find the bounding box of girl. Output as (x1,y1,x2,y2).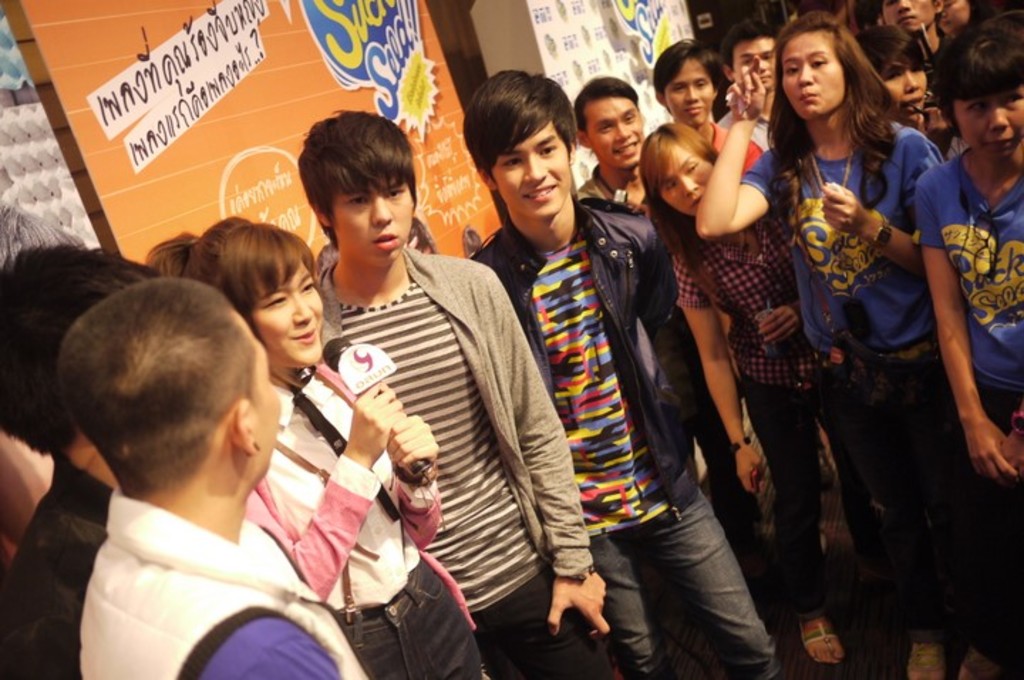
(646,119,890,662).
